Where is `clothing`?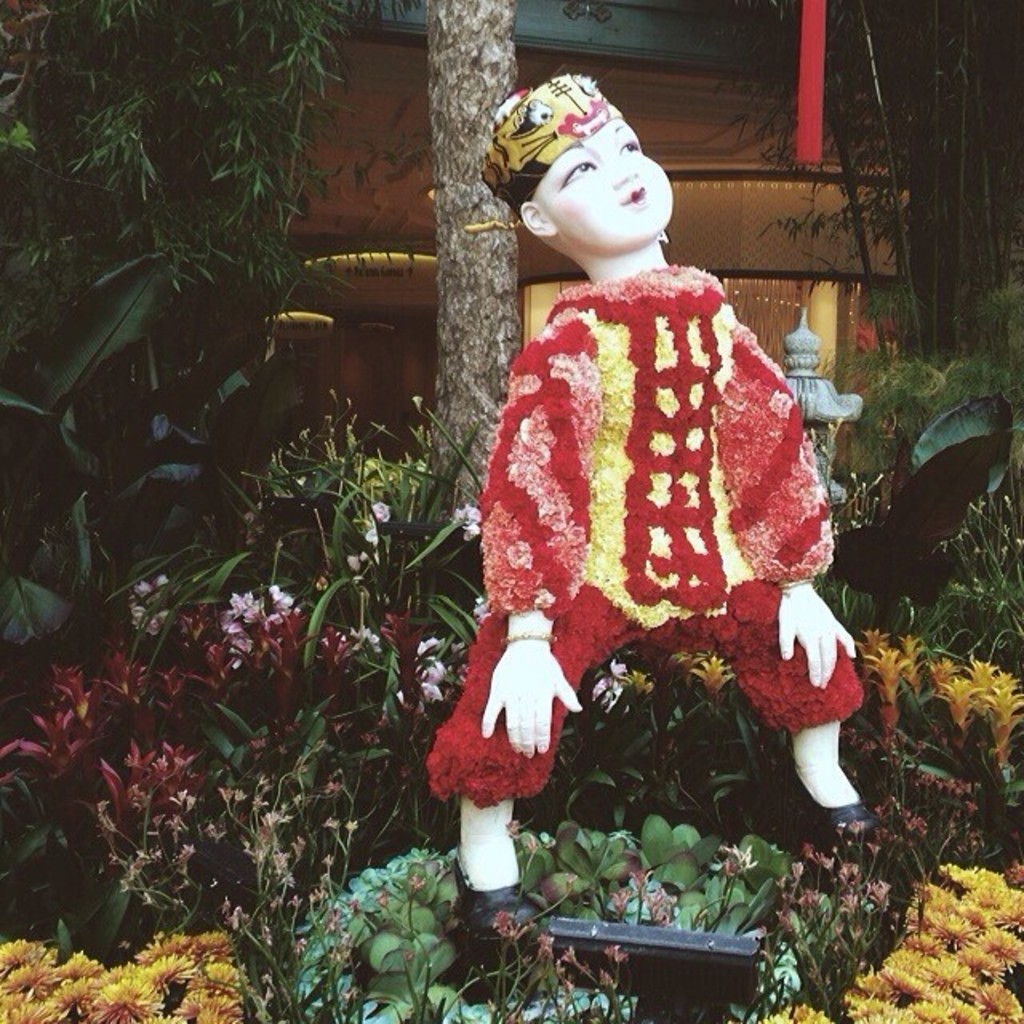
Rect(454, 194, 851, 877).
